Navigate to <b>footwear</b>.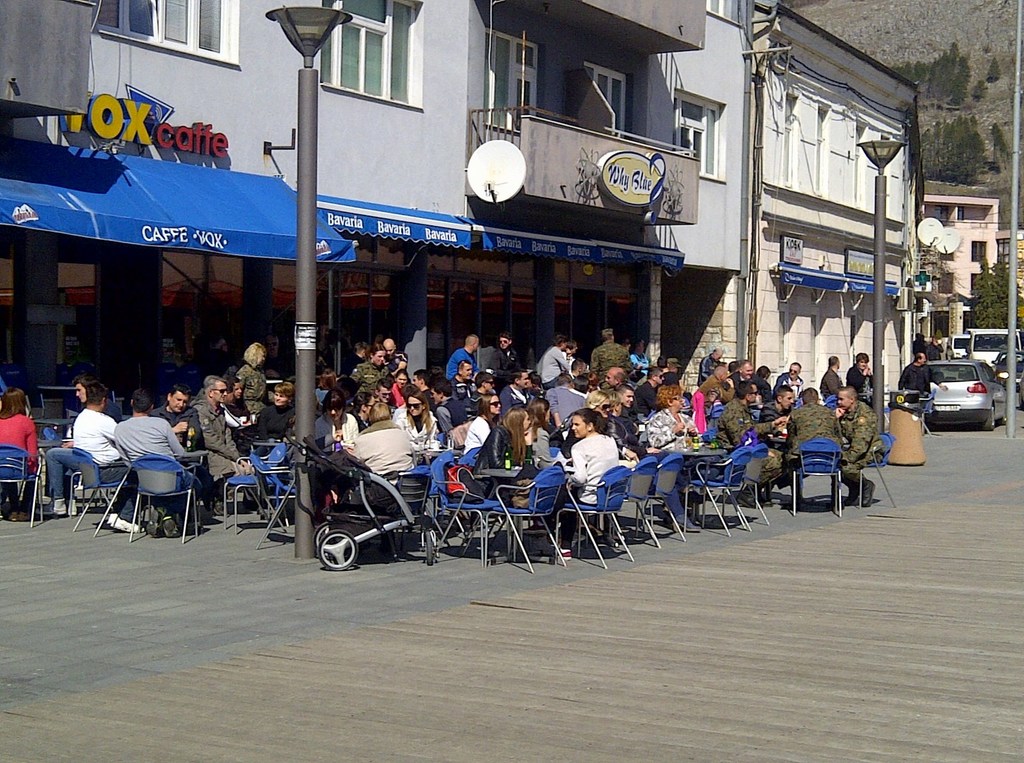
Navigation target: <bbox>554, 547, 569, 559</bbox>.
